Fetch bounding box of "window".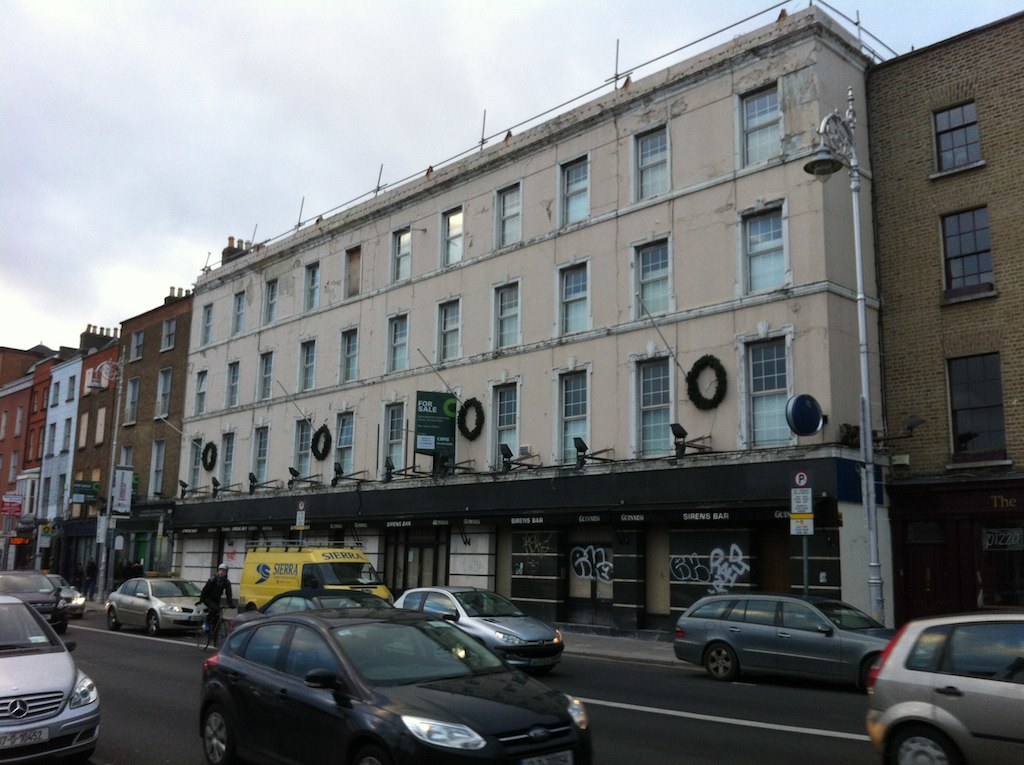
Bbox: crop(256, 346, 278, 402).
